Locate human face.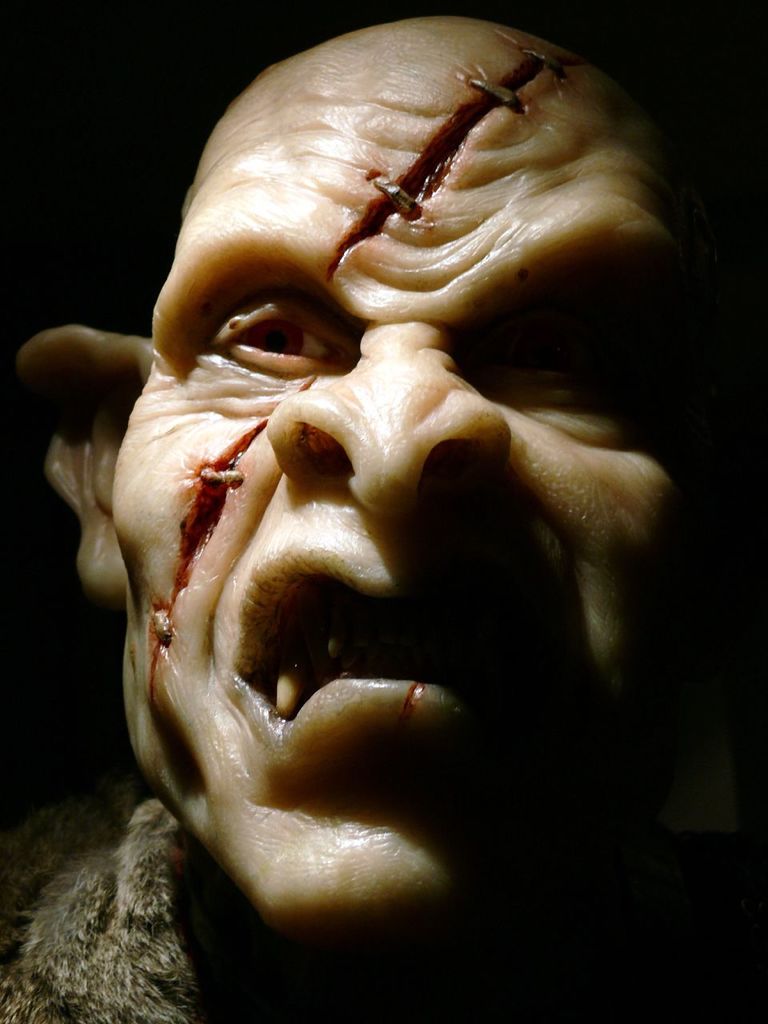
Bounding box: (left=106, top=72, right=718, bottom=934).
